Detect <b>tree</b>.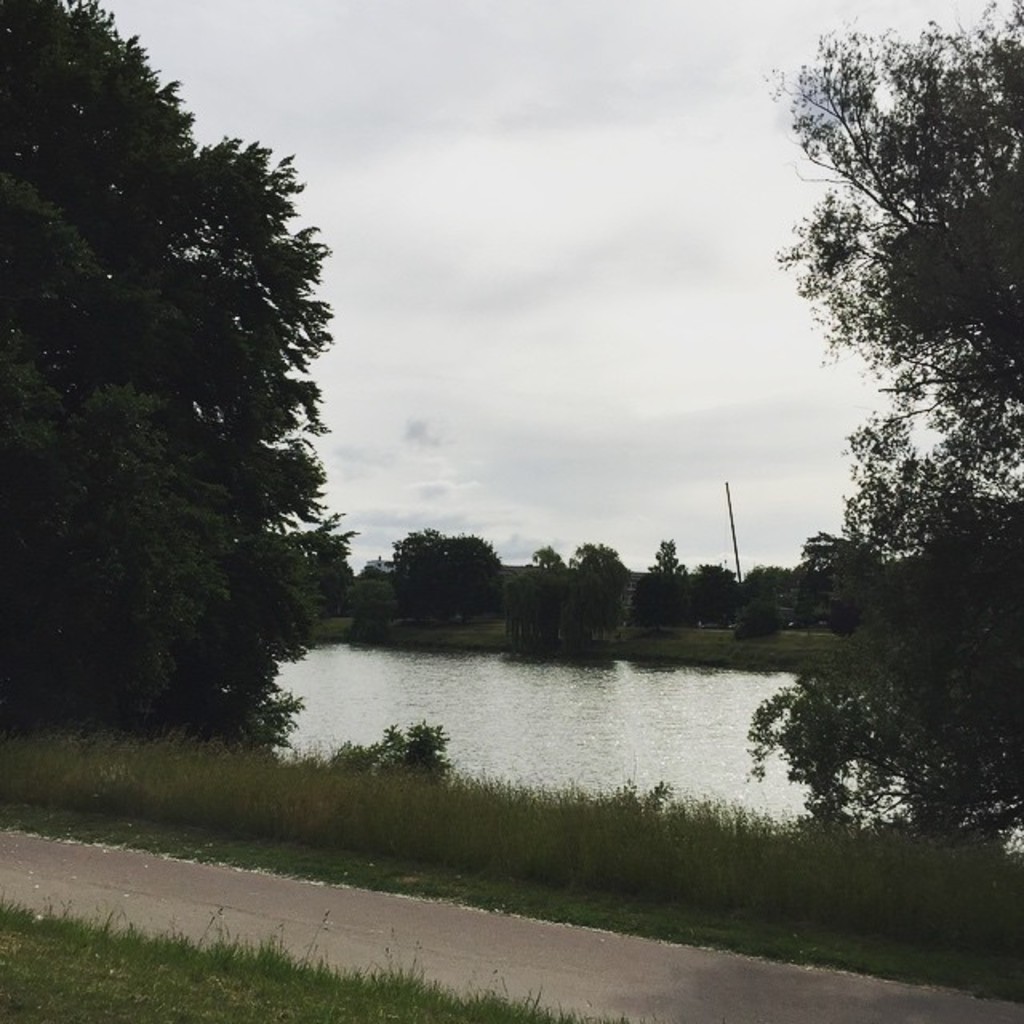
Detected at <box>0,0,371,762</box>.
